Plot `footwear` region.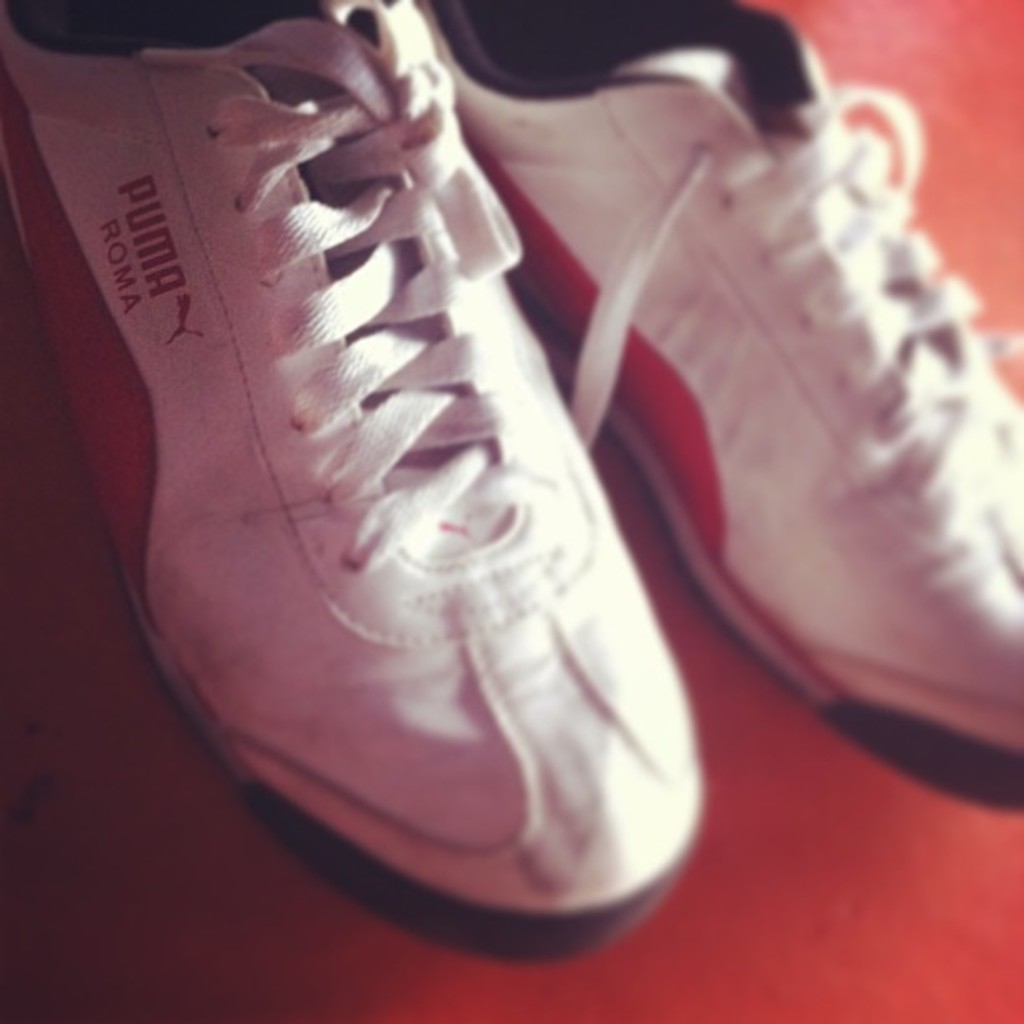
Plotted at l=465, t=0, r=1022, b=838.
